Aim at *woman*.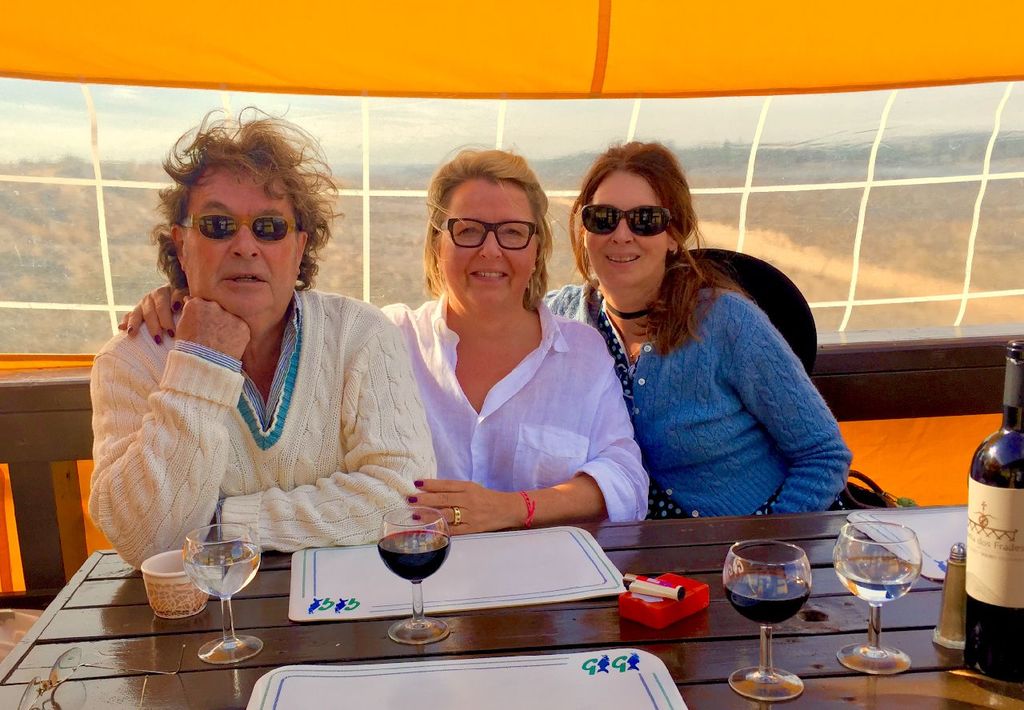
Aimed at 89, 112, 444, 565.
